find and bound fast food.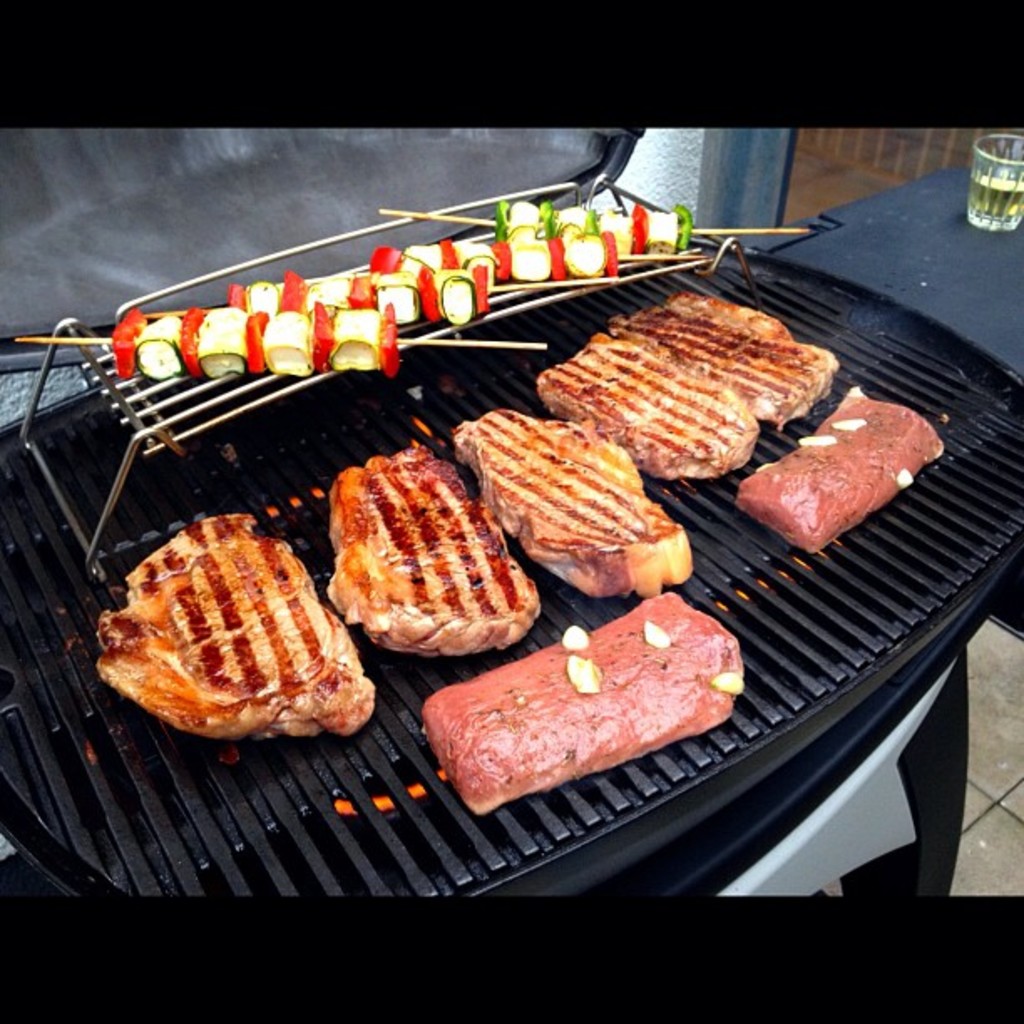
Bound: x1=537, y1=333, x2=755, y2=474.
